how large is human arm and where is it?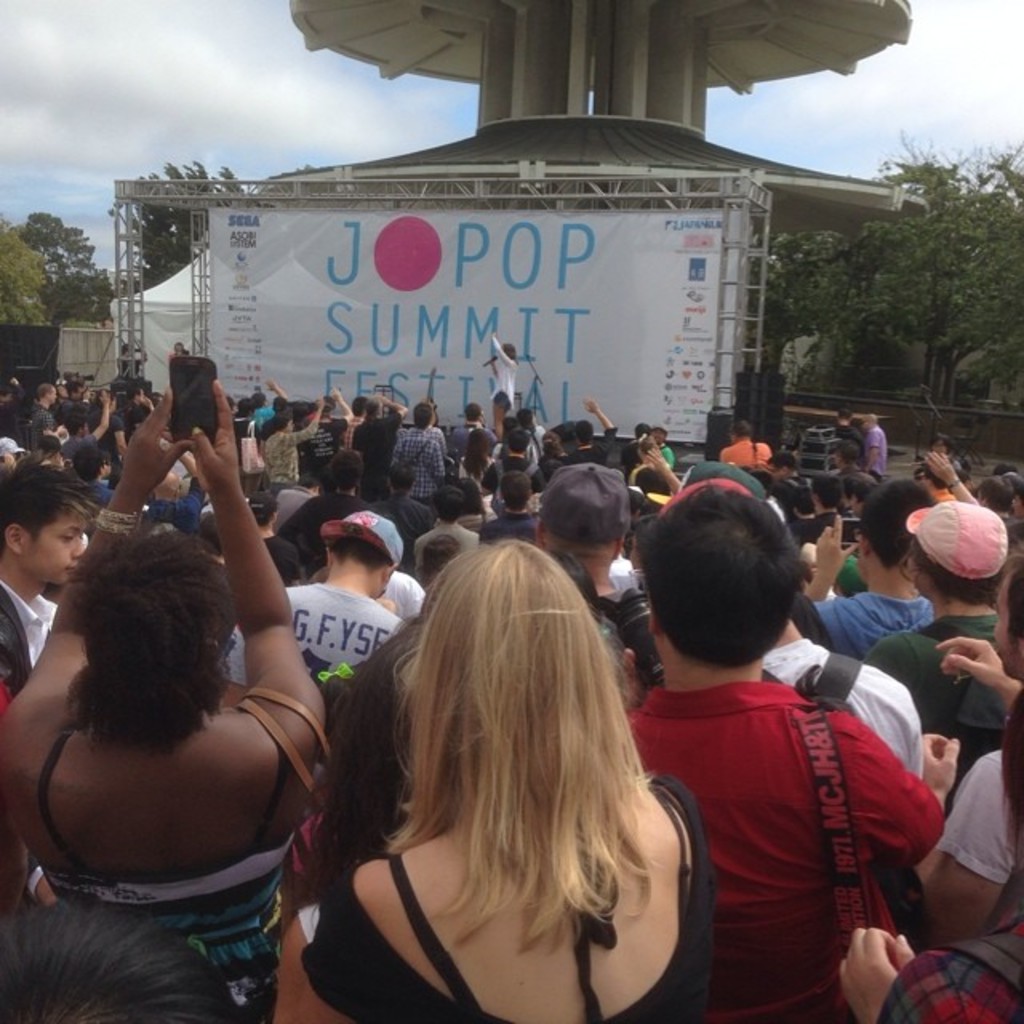
Bounding box: [left=266, top=858, right=381, bottom=1022].
